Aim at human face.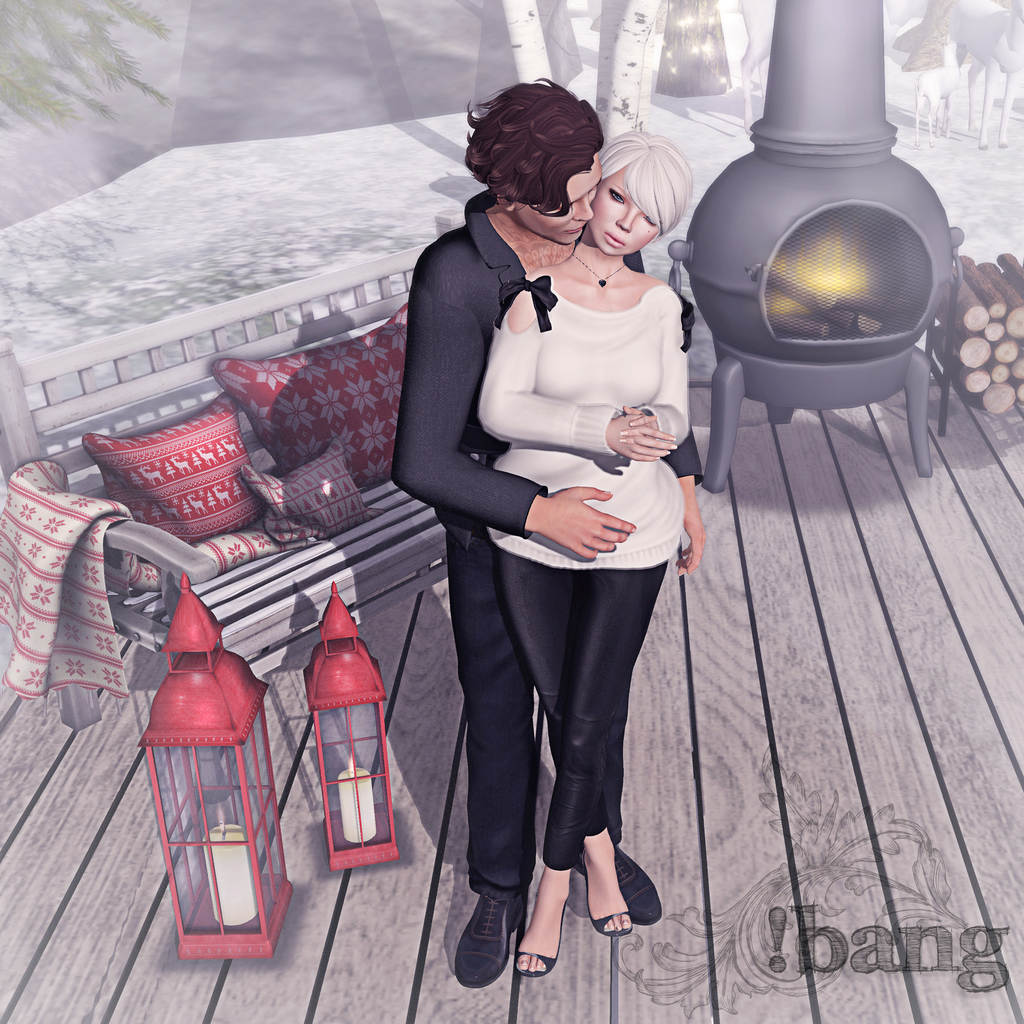
Aimed at crop(522, 156, 599, 247).
